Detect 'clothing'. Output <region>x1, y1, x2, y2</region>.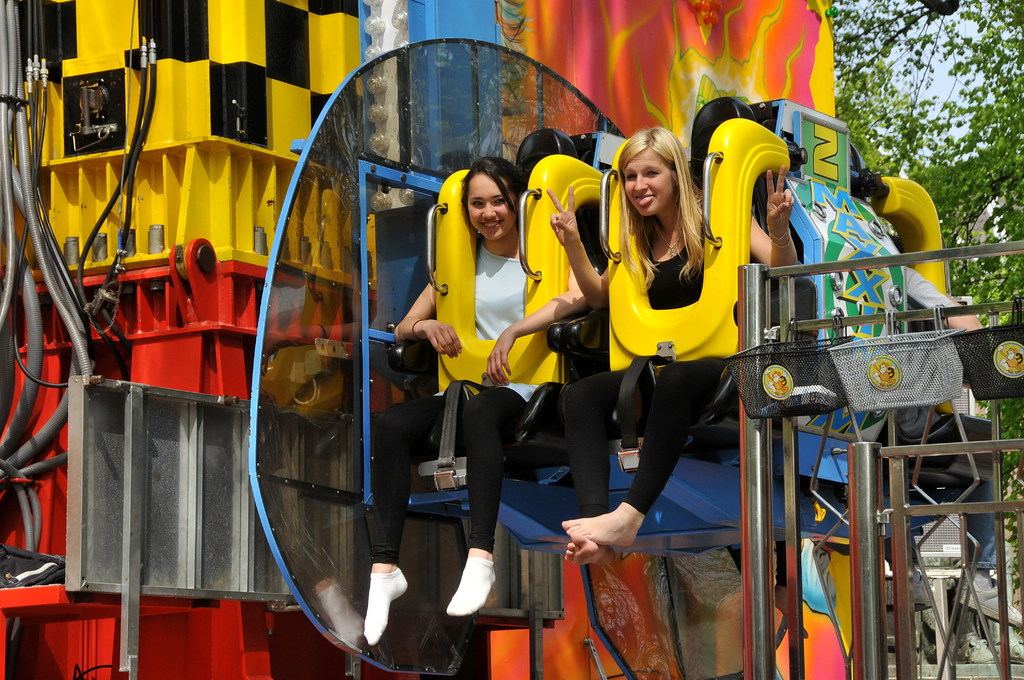
<region>881, 265, 996, 571</region>.
